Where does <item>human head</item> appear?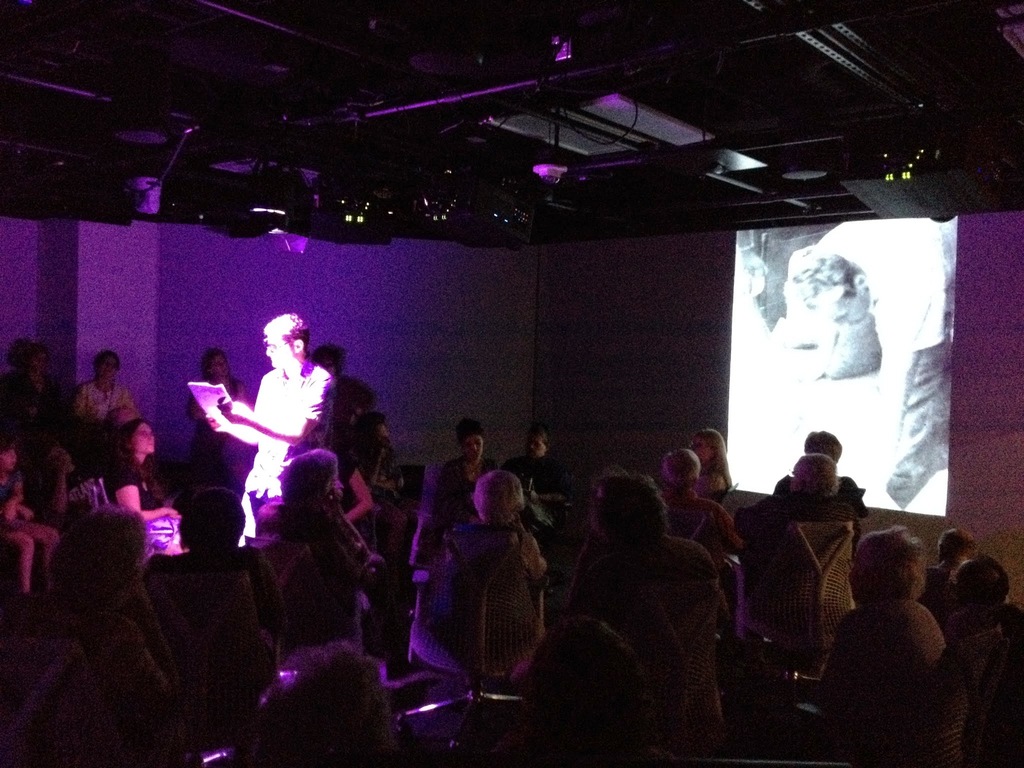
Appears at 202 352 233 379.
